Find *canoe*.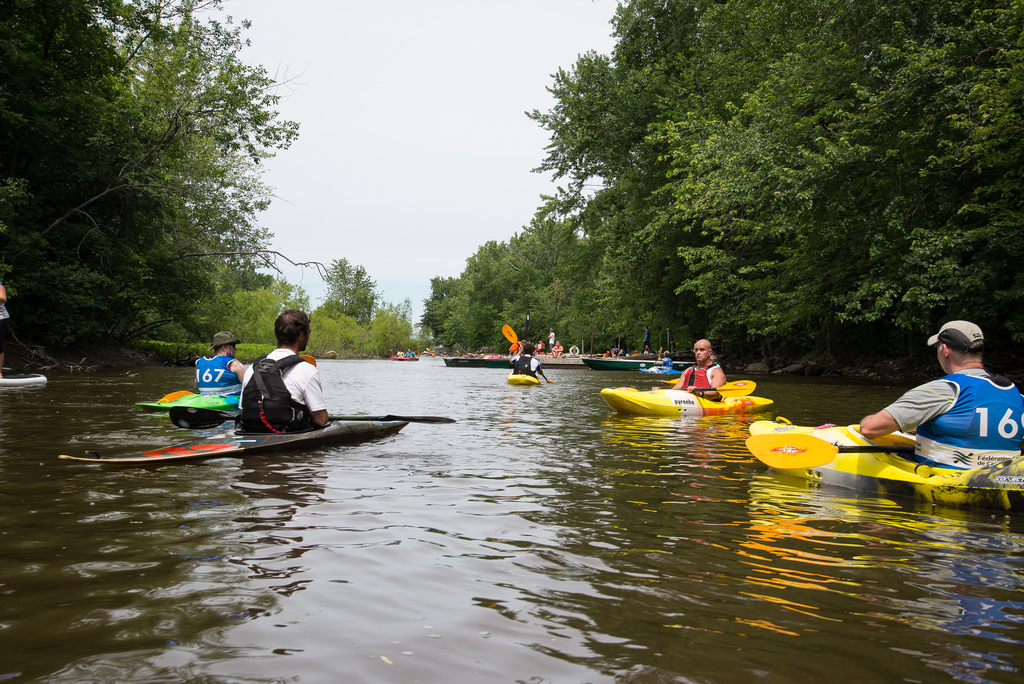
select_region(396, 355, 417, 363).
